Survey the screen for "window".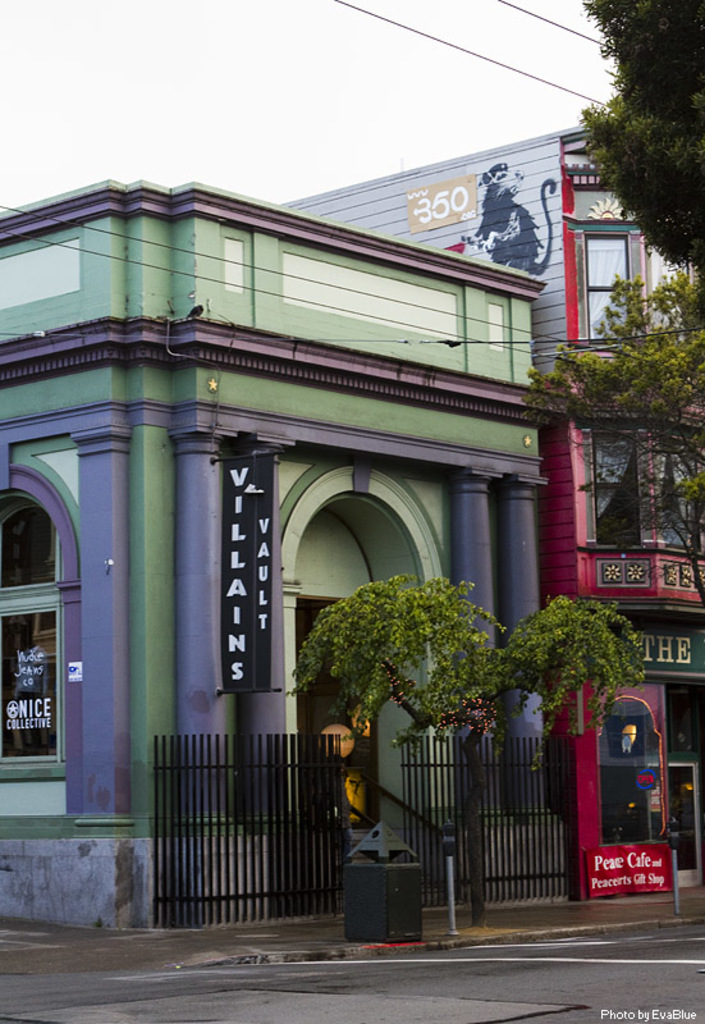
Survey found: bbox=[571, 234, 636, 340].
